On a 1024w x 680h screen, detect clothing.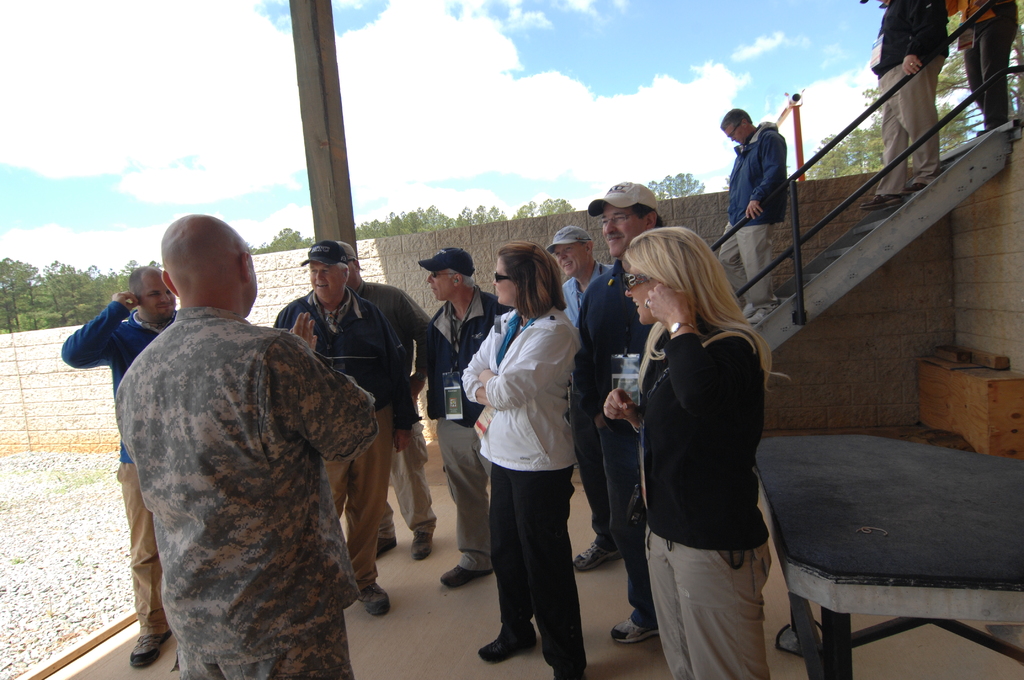
[938,0,1017,133].
